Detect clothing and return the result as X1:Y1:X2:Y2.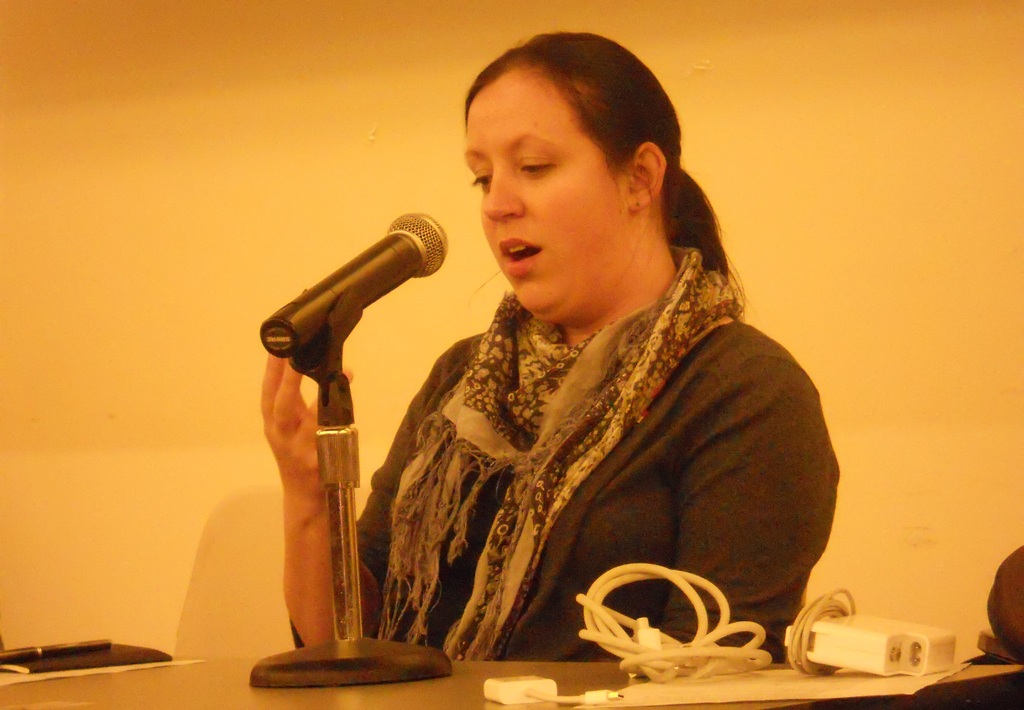
285:241:838:664.
